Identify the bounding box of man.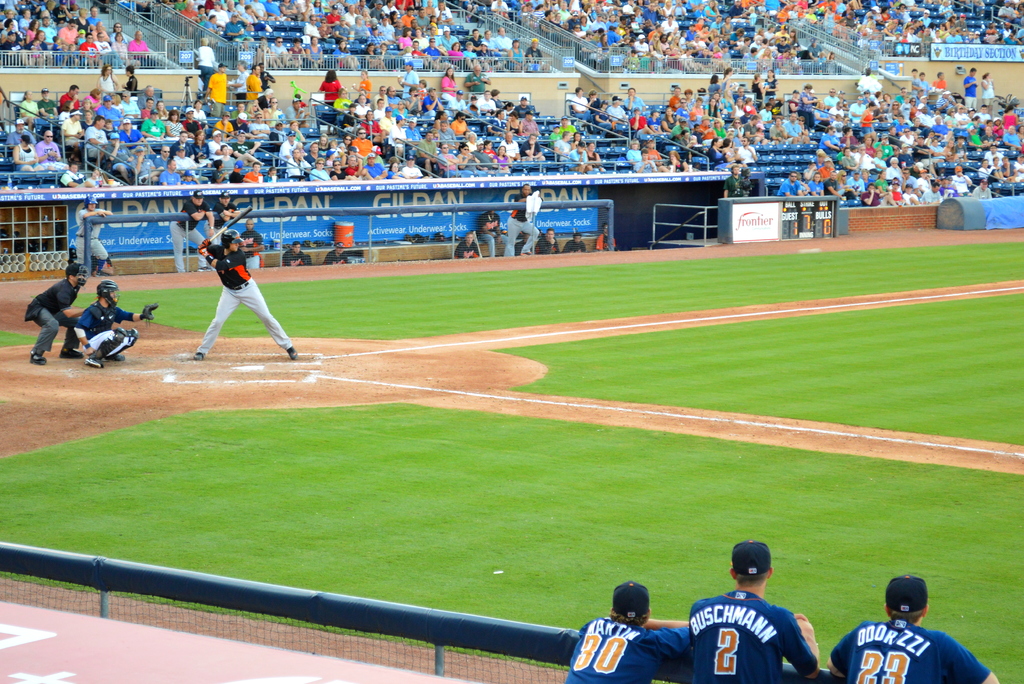
[left=831, top=574, right=1000, bottom=683].
